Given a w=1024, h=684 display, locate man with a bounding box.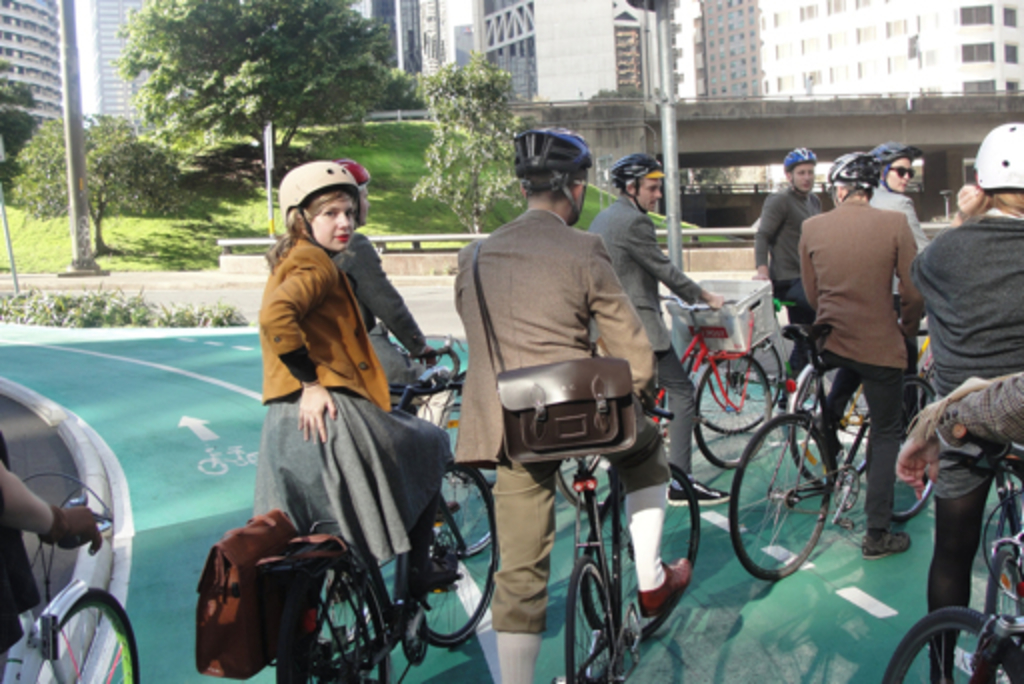
Located: (left=746, top=148, right=826, bottom=386).
